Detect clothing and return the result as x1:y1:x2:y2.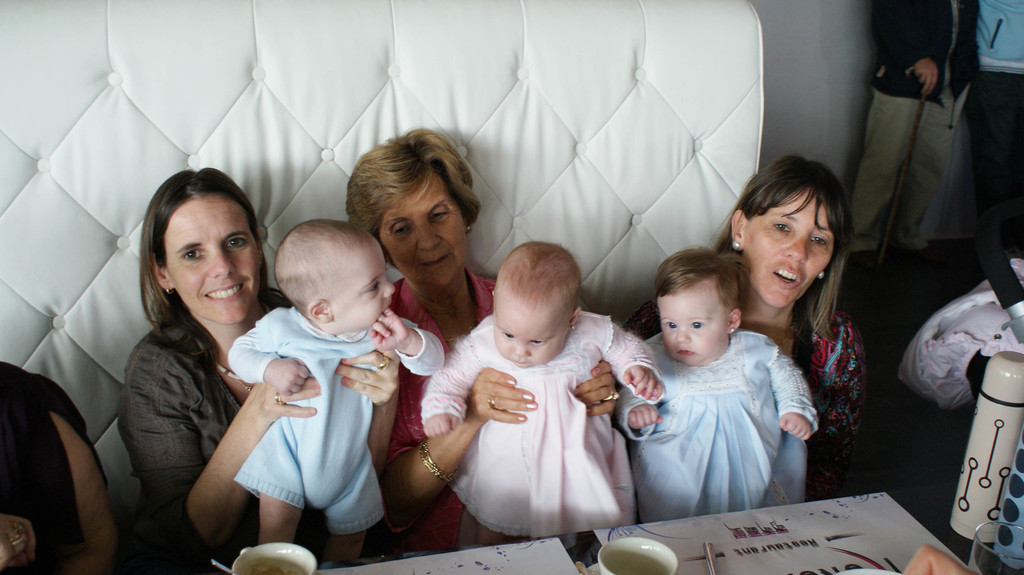
127:298:294:574.
